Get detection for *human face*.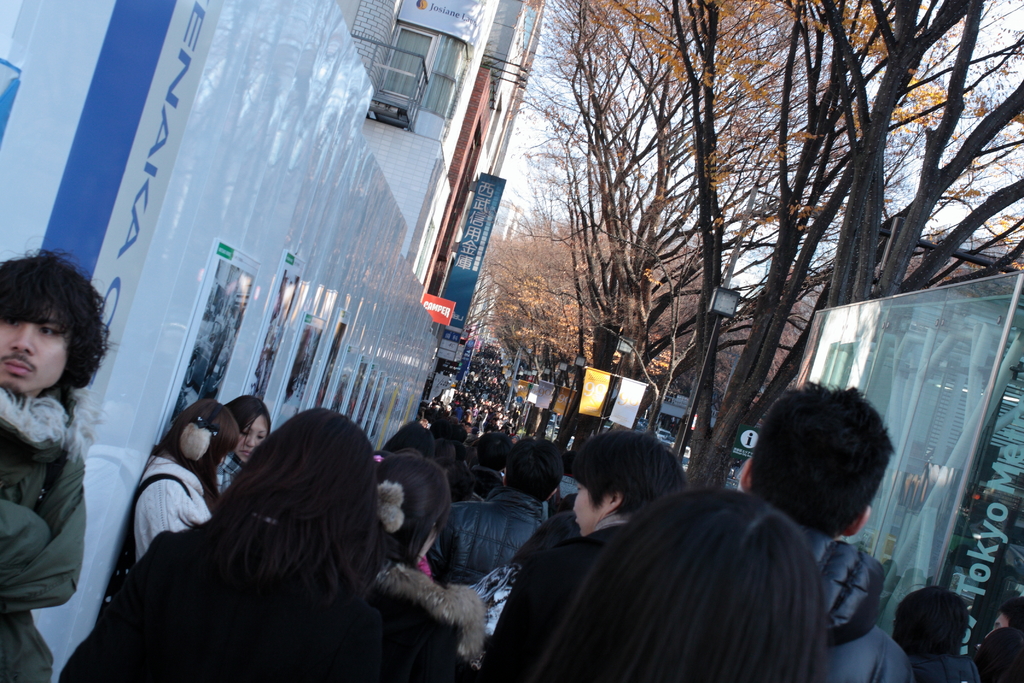
Detection: rect(575, 479, 601, 545).
